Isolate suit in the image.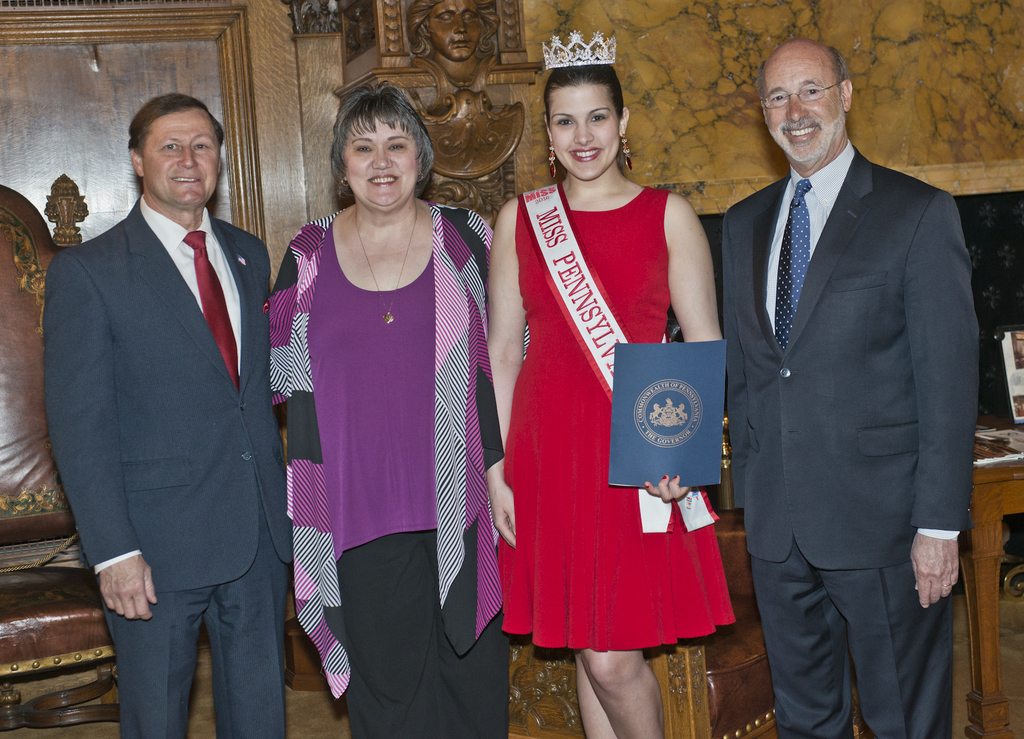
Isolated region: bbox=[700, 32, 989, 735].
